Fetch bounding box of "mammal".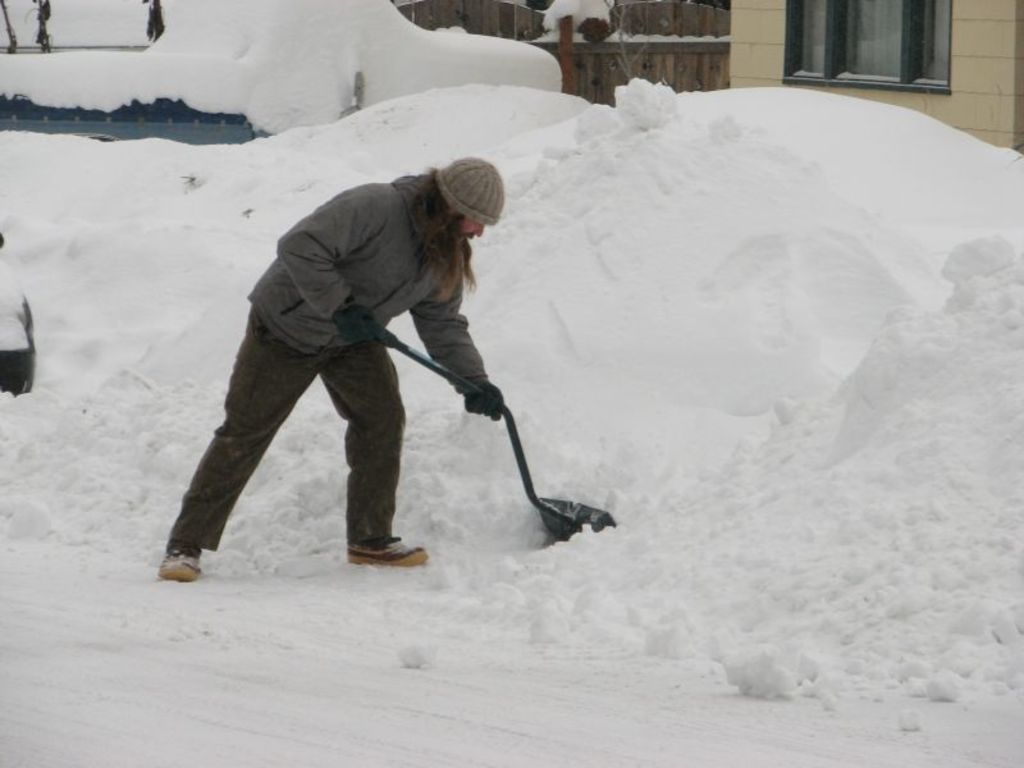
Bbox: l=133, t=173, r=552, b=579.
